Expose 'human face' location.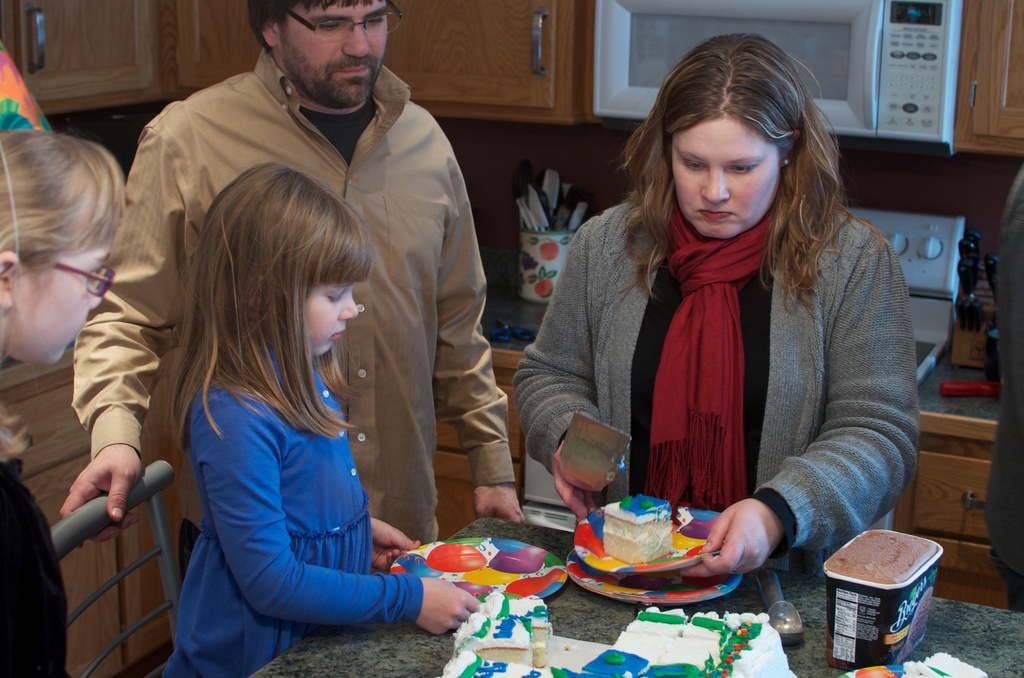
Exposed at [21, 222, 109, 364].
